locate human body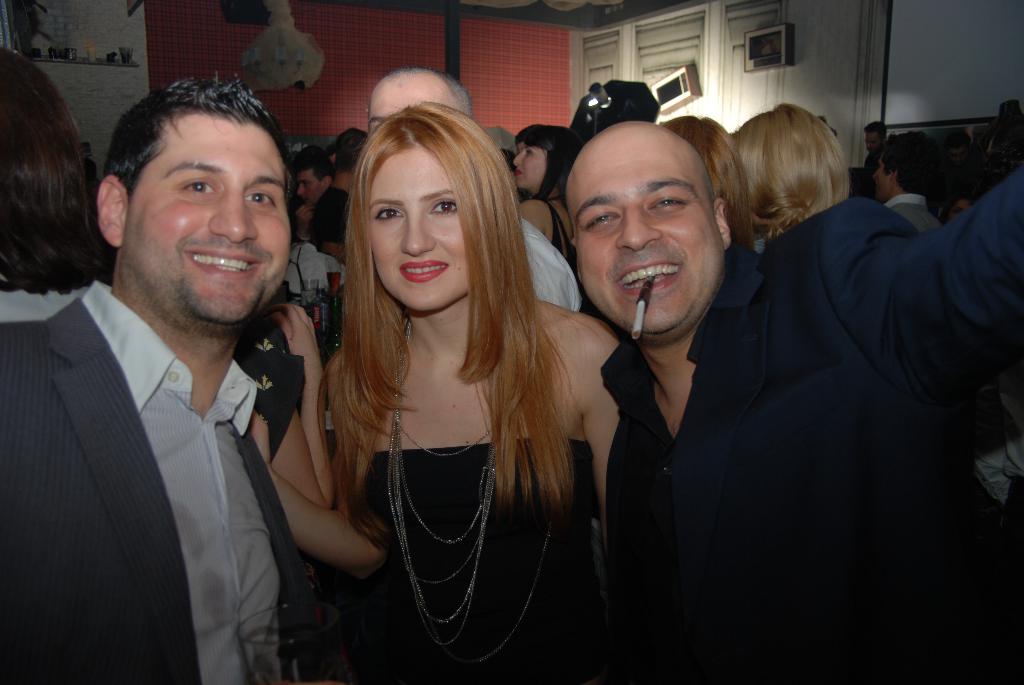
[left=517, top=217, right=588, bottom=308]
